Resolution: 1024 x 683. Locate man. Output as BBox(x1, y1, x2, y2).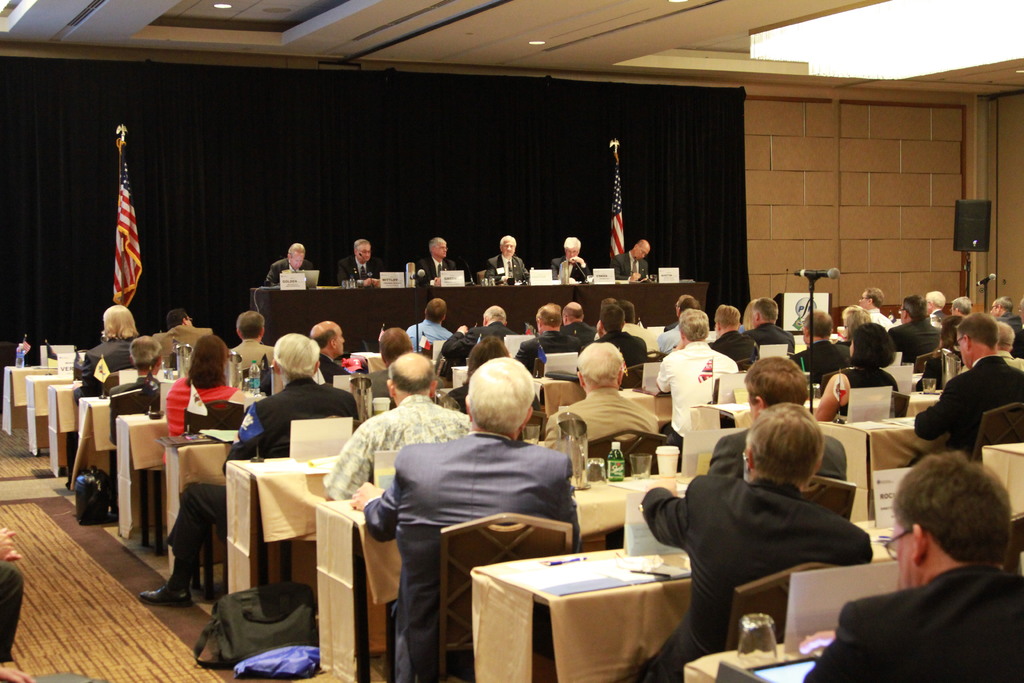
BBox(417, 235, 461, 278).
